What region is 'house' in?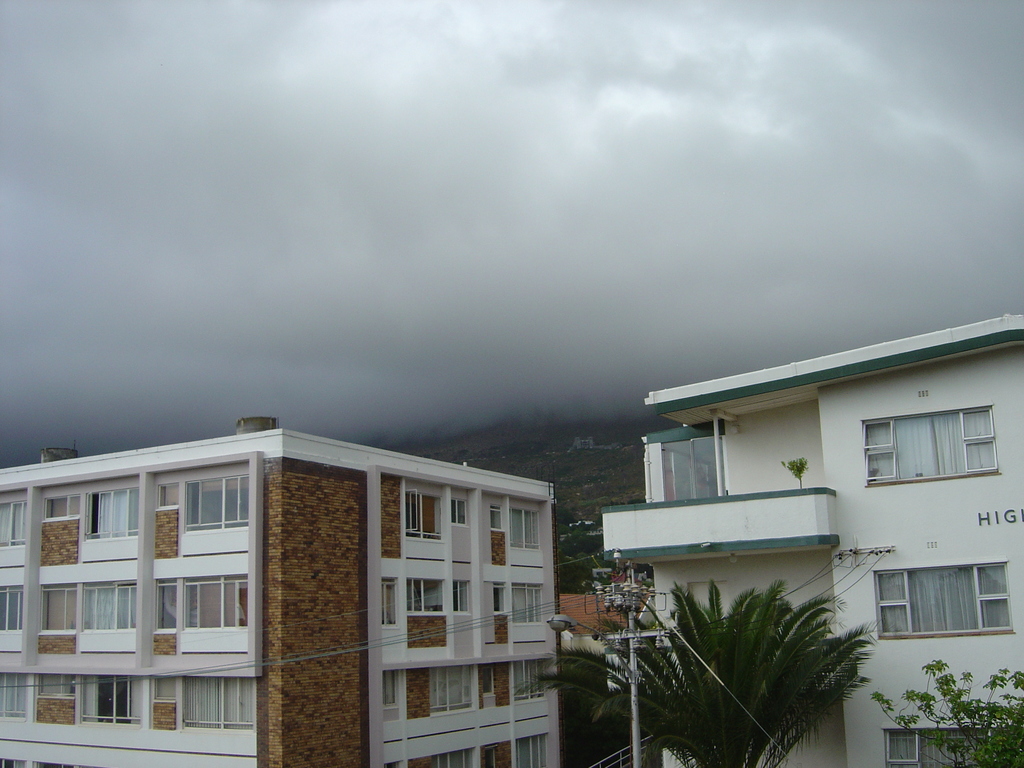
<region>596, 312, 1023, 767</region>.
